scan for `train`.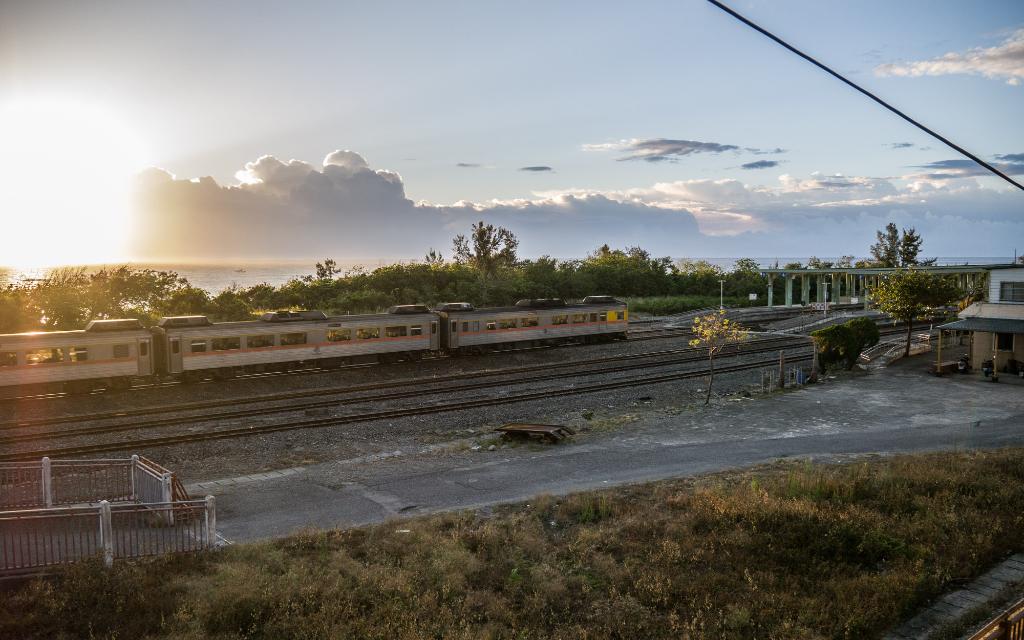
Scan result: l=3, t=294, r=634, b=400.
